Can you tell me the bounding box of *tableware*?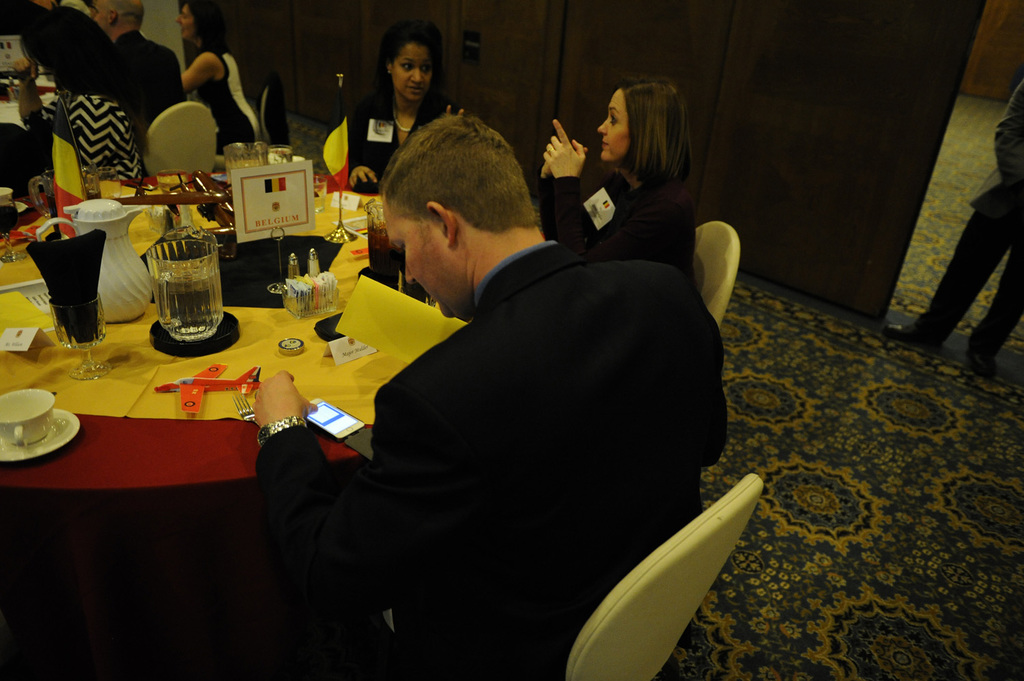
229, 388, 255, 426.
